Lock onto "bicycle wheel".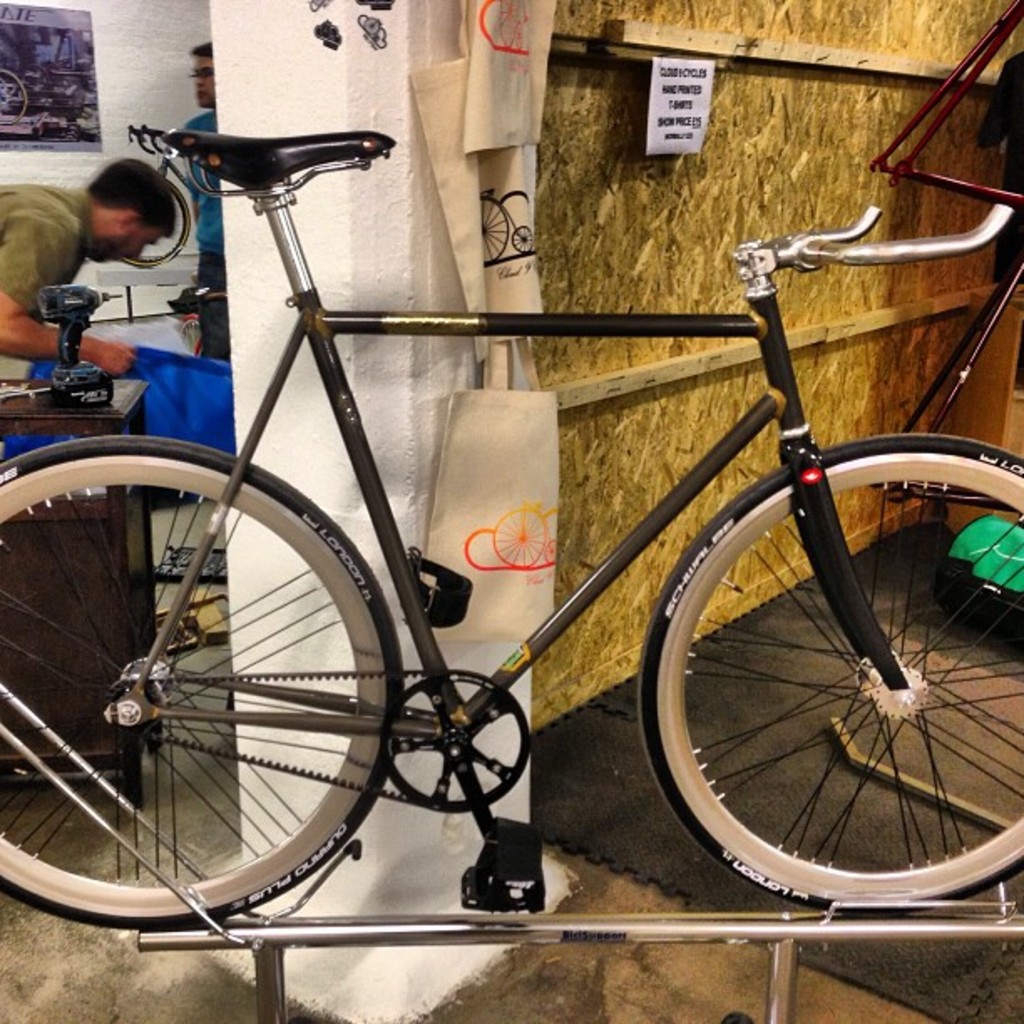
Locked: 0,437,437,945.
